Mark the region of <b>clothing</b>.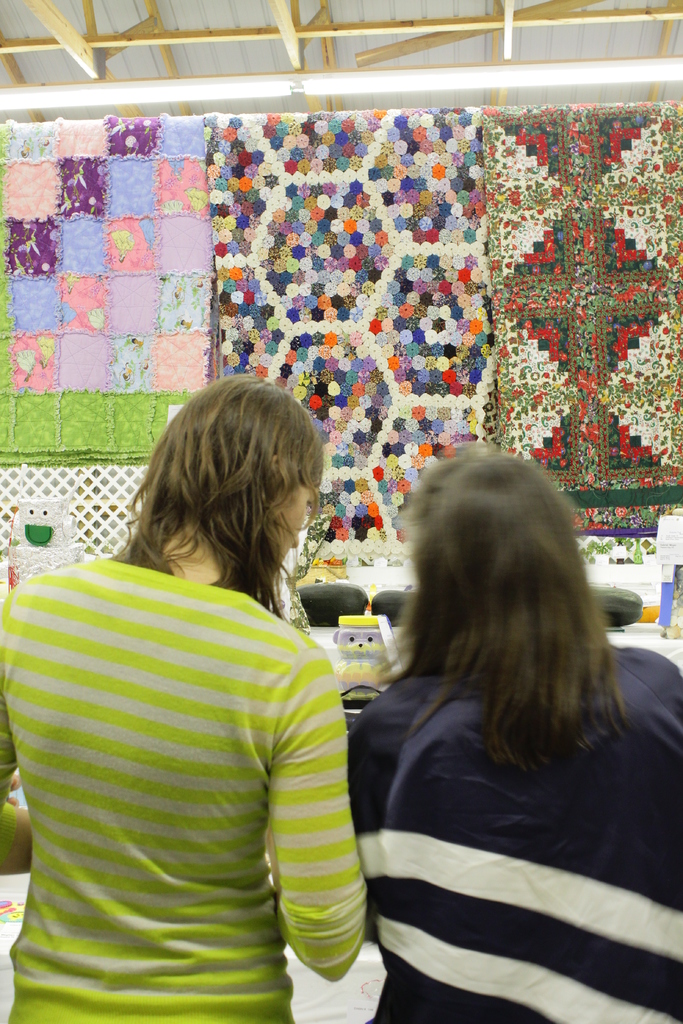
Region: [0, 543, 363, 1015].
